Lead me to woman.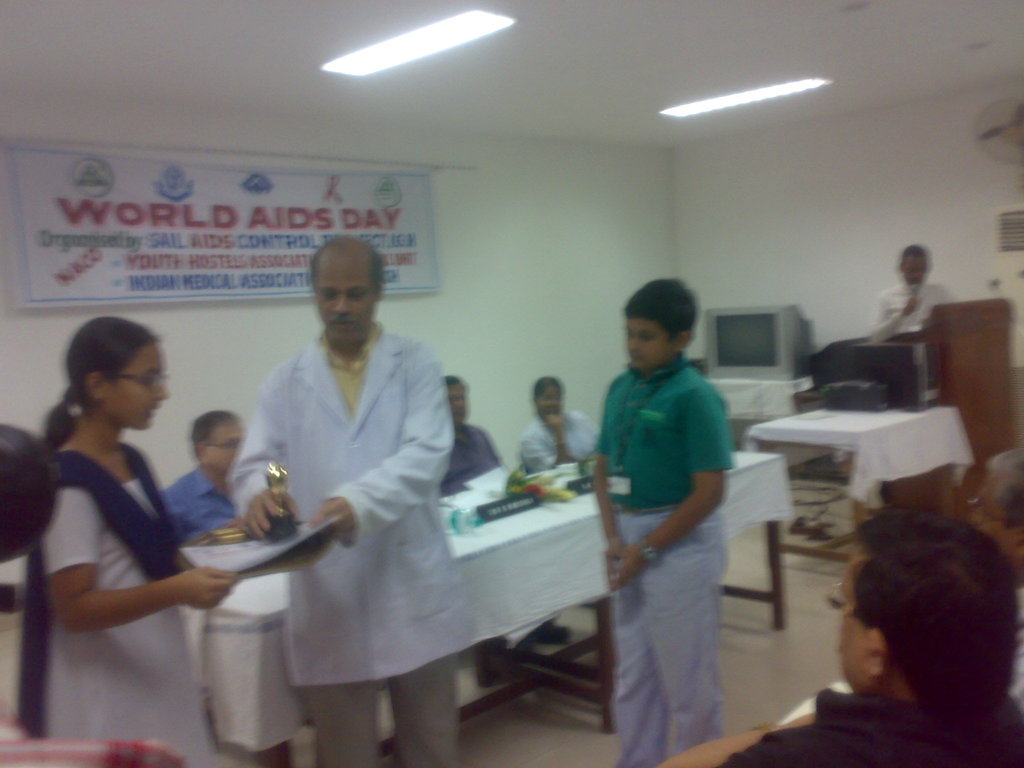
Lead to (518,376,606,483).
